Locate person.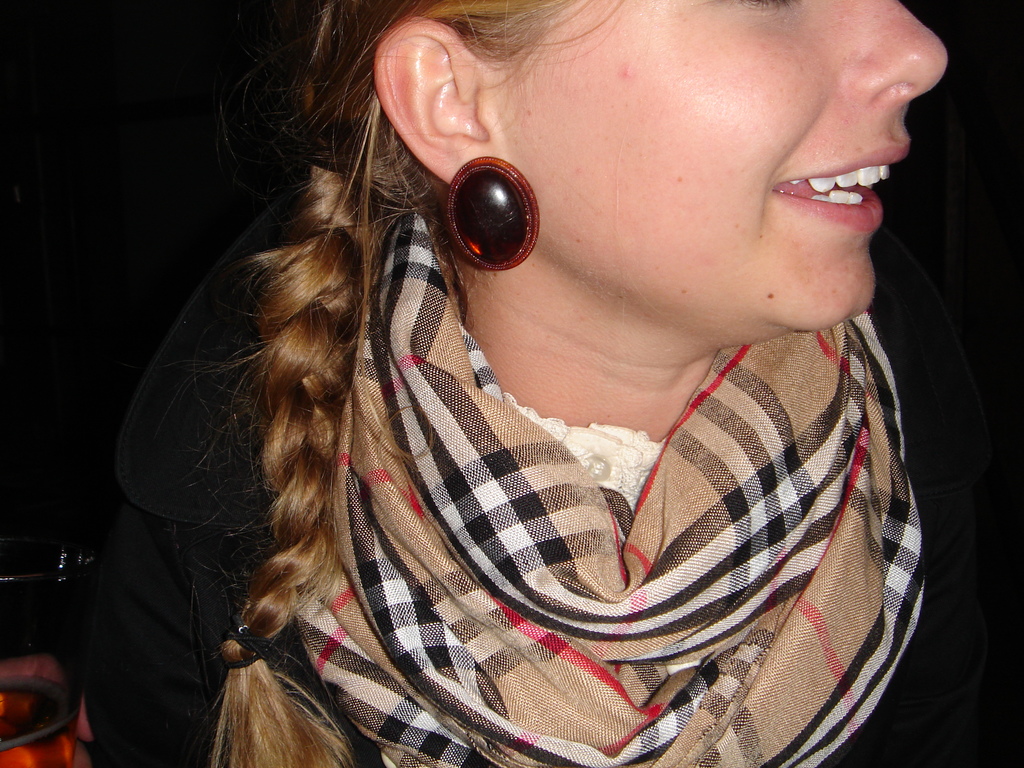
Bounding box: bbox(97, 0, 1019, 754).
